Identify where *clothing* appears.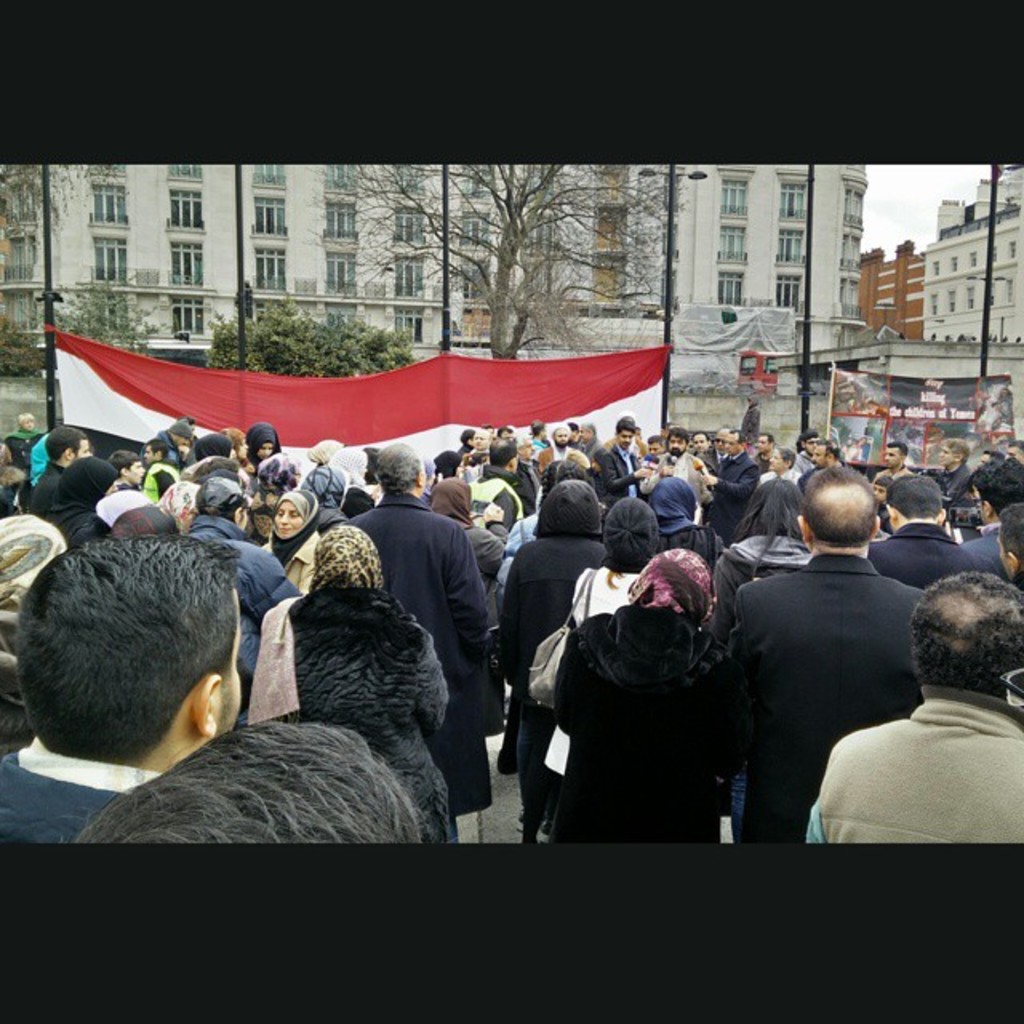
Appears at bbox=[648, 475, 704, 558].
